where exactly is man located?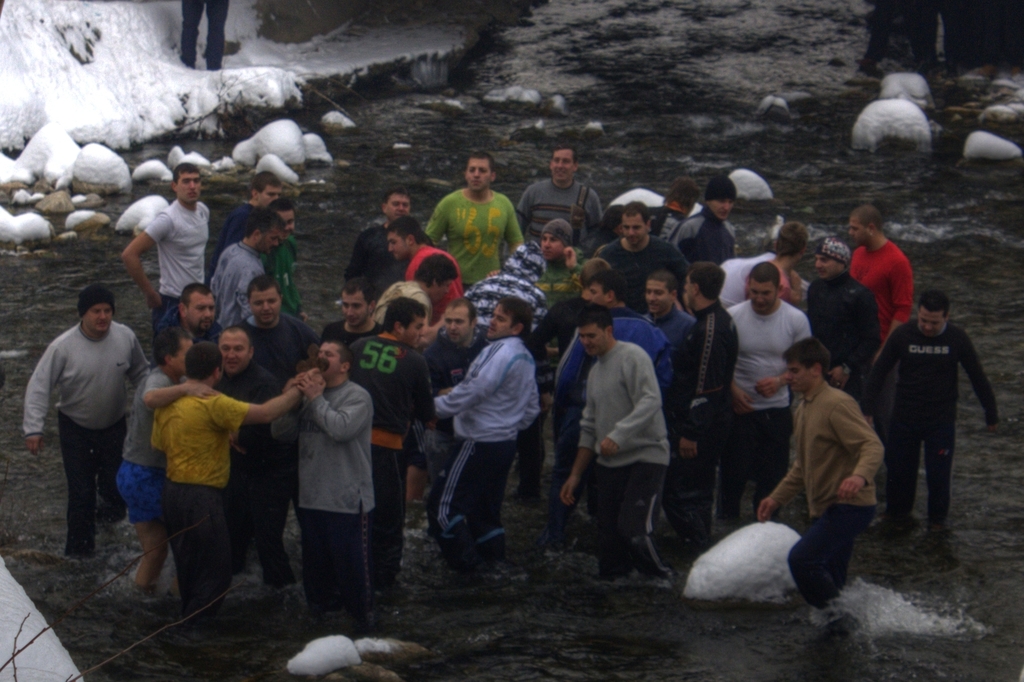
Its bounding box is (x1=371, y1=255, x2=459, y2=346).
